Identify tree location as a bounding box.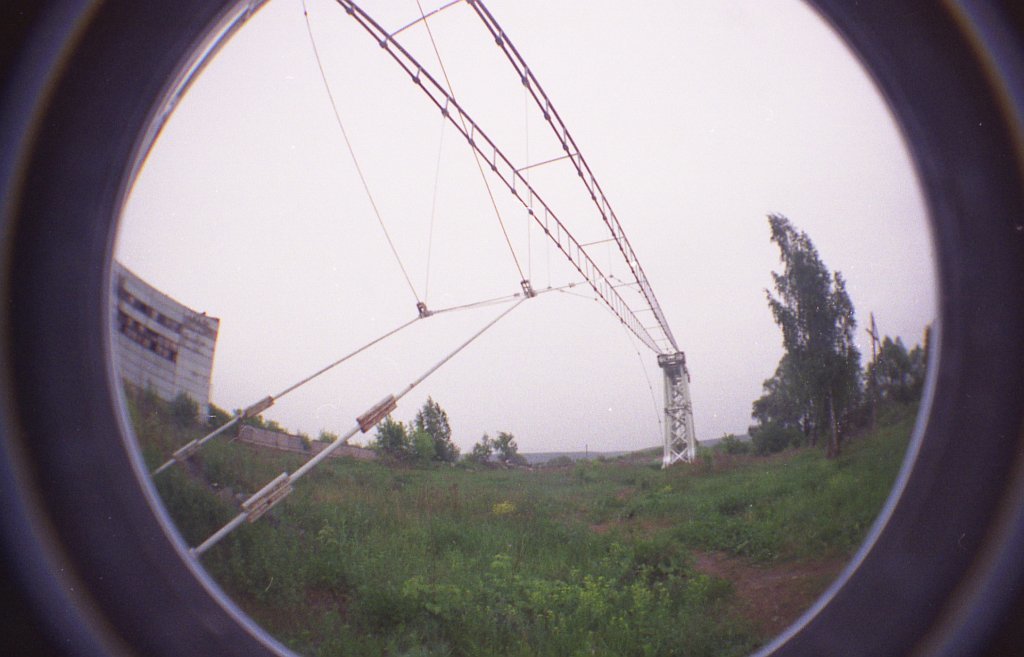
[x1=168, y1=386, x2=200, y2=426].
